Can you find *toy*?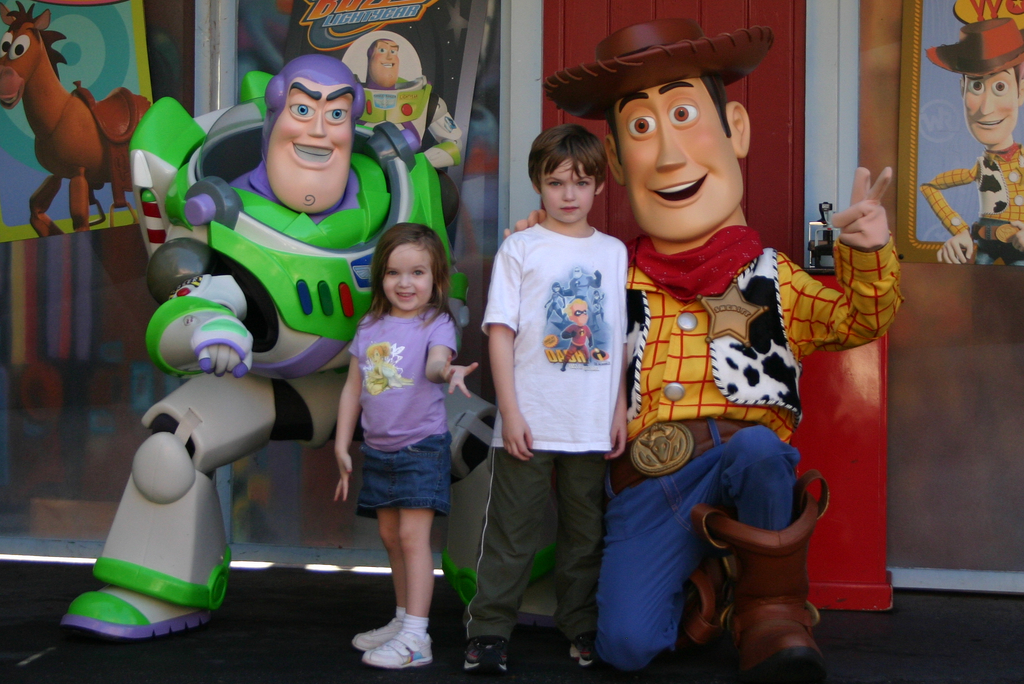
Yes, bounding box: pyautogui.locateOnScreen(536, 0, 924, 683).
